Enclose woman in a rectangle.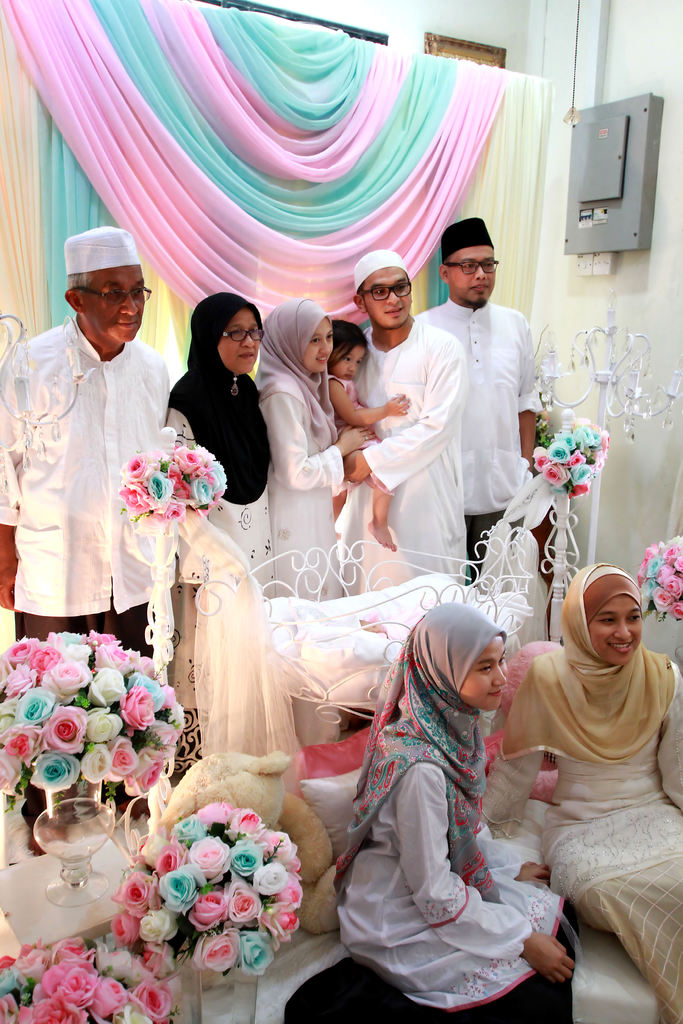
Rect(477, 563, 682, 1023).
